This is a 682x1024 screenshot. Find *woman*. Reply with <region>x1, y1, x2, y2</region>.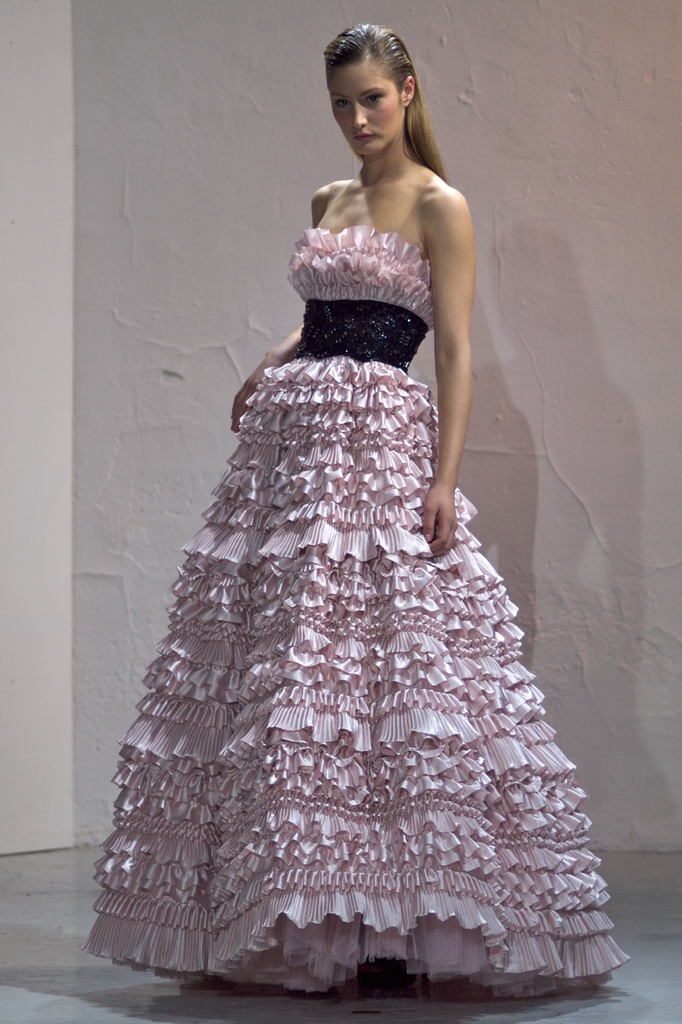
<region>82, 25, 629, 995</region>.
